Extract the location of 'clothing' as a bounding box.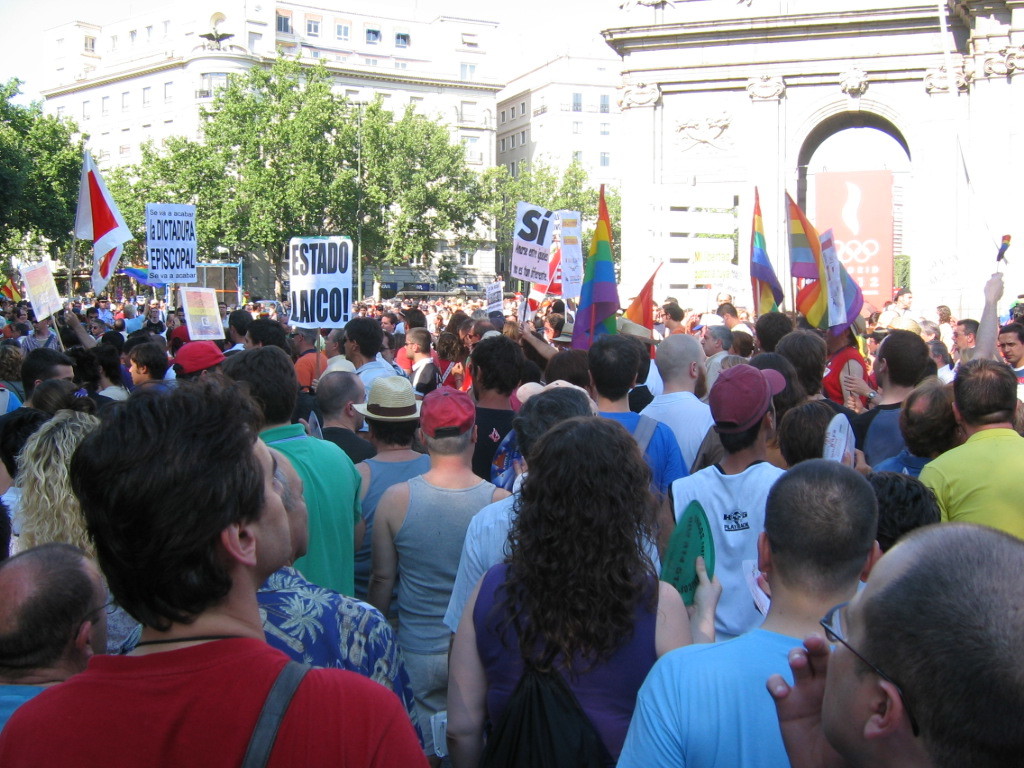
[0, 631, 427, 767].
